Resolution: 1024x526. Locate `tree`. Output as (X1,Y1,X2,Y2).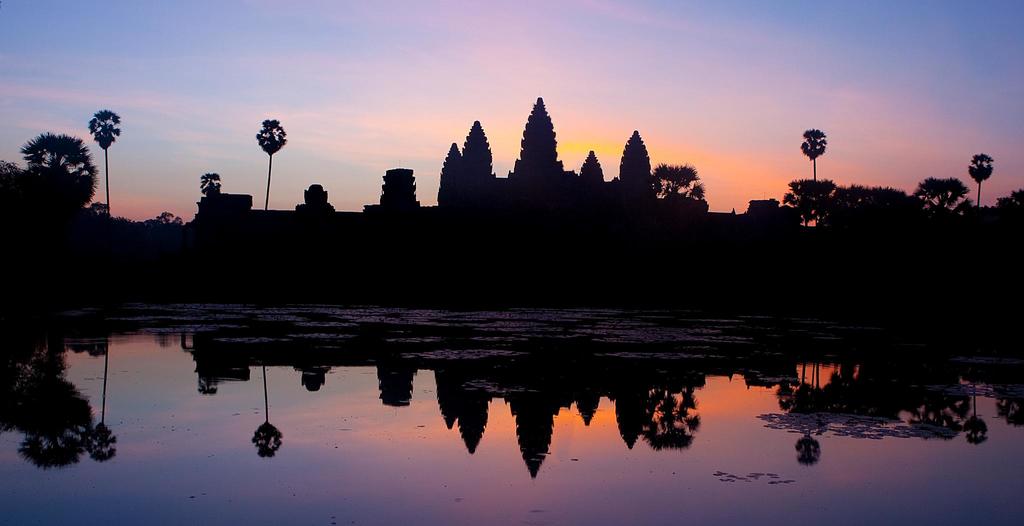
(828,183,905,208).
